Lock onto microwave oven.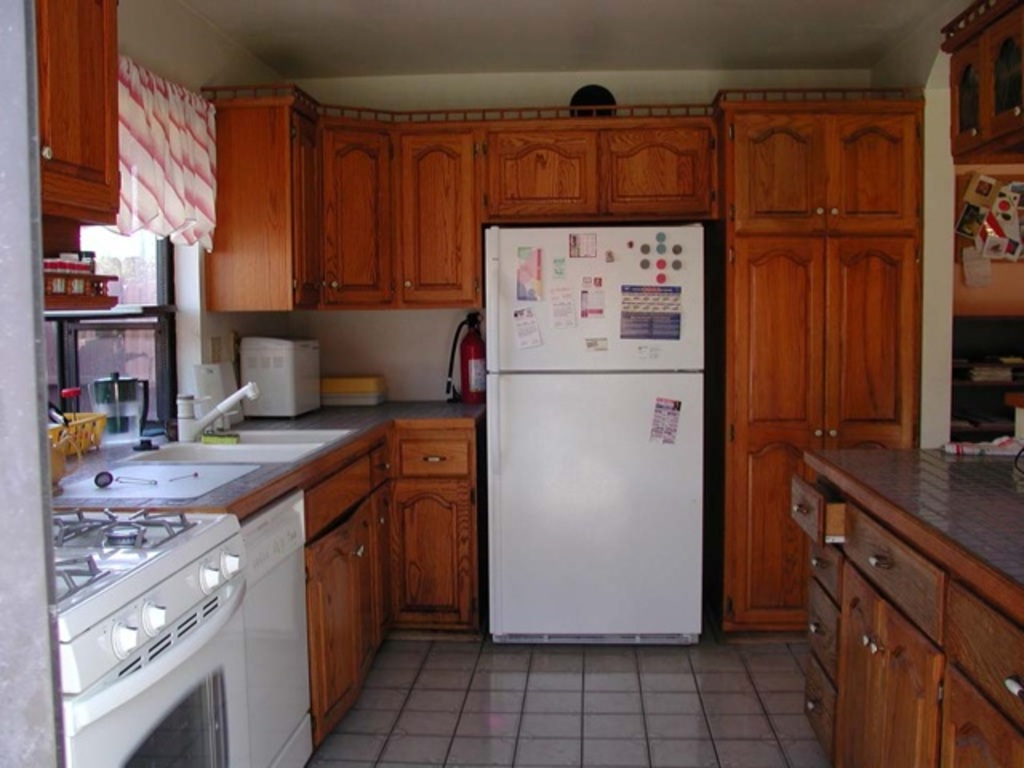
Locked: detection(59, 618, 250, 766).
